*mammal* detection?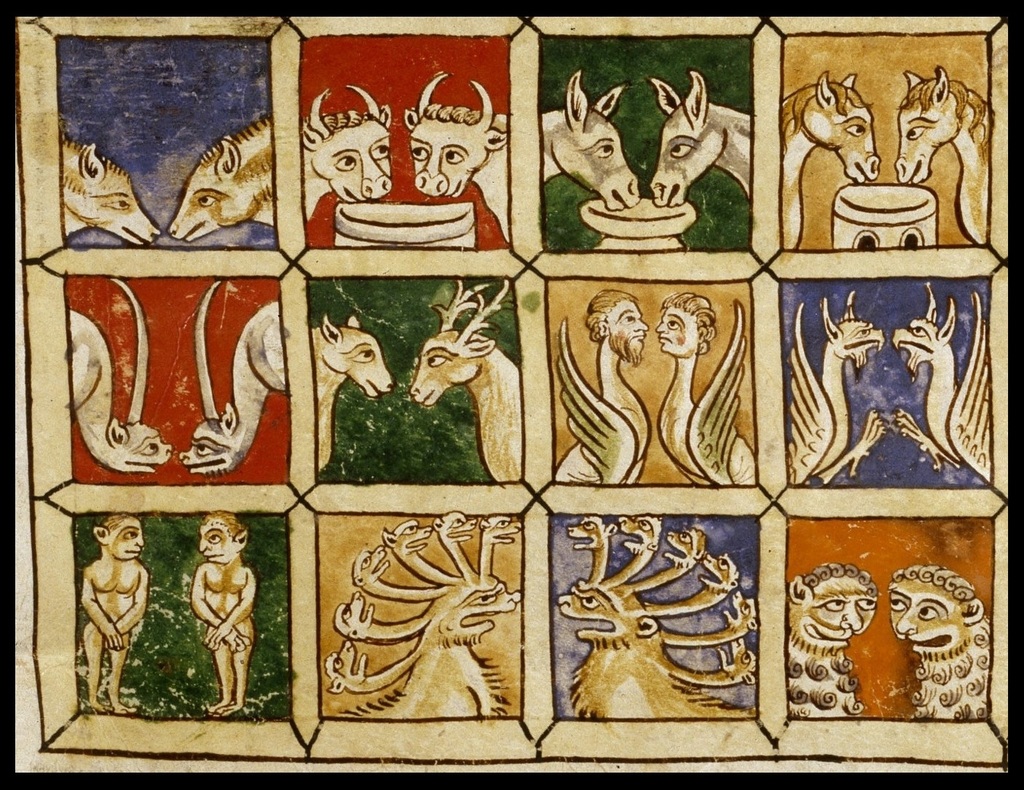
region(785, 562, 877, 716)
